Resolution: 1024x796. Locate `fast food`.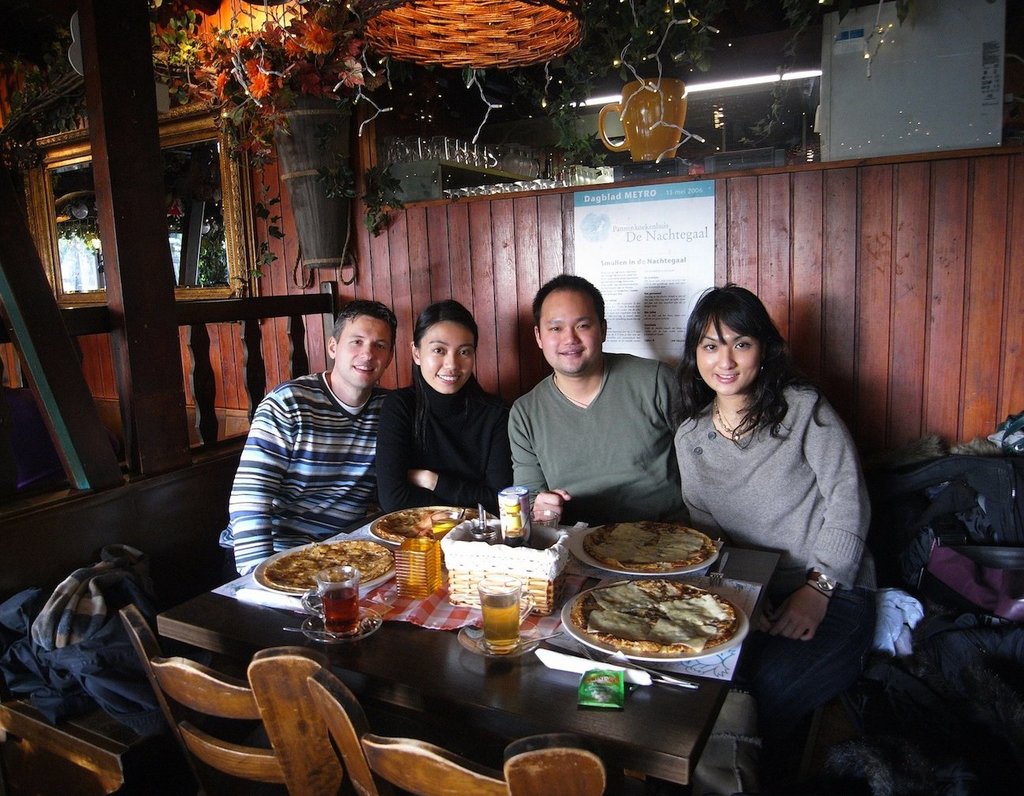
box(263, 541, 395, 590).
